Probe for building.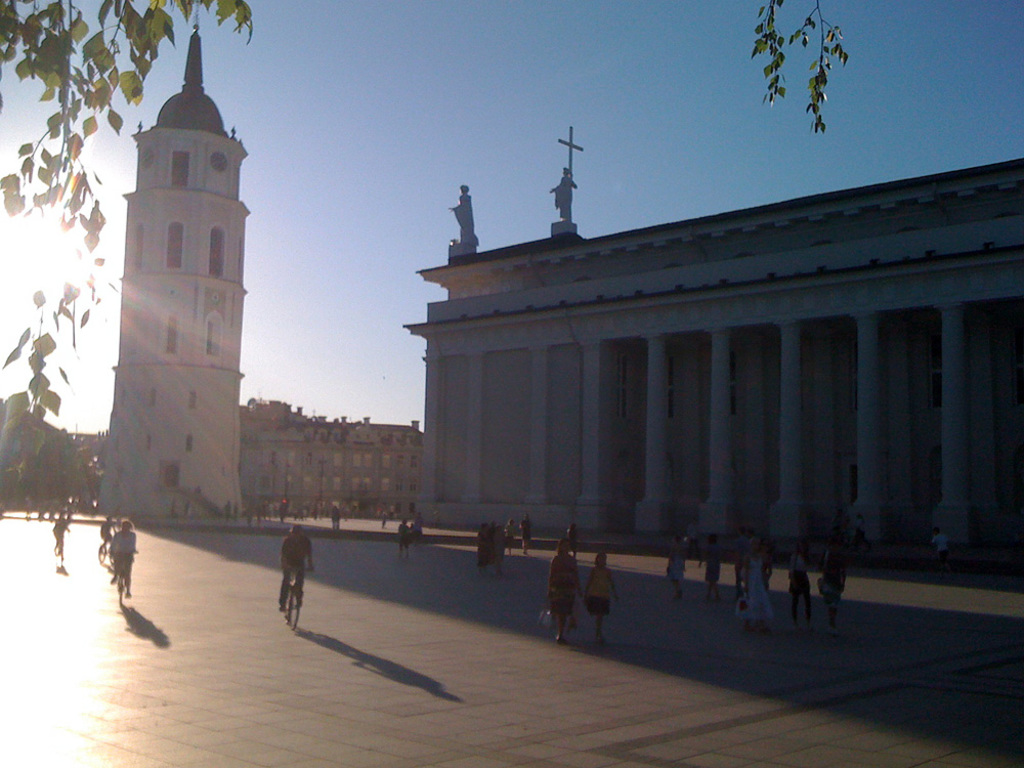
Probe result: locate(236, 400, 426, 513).
